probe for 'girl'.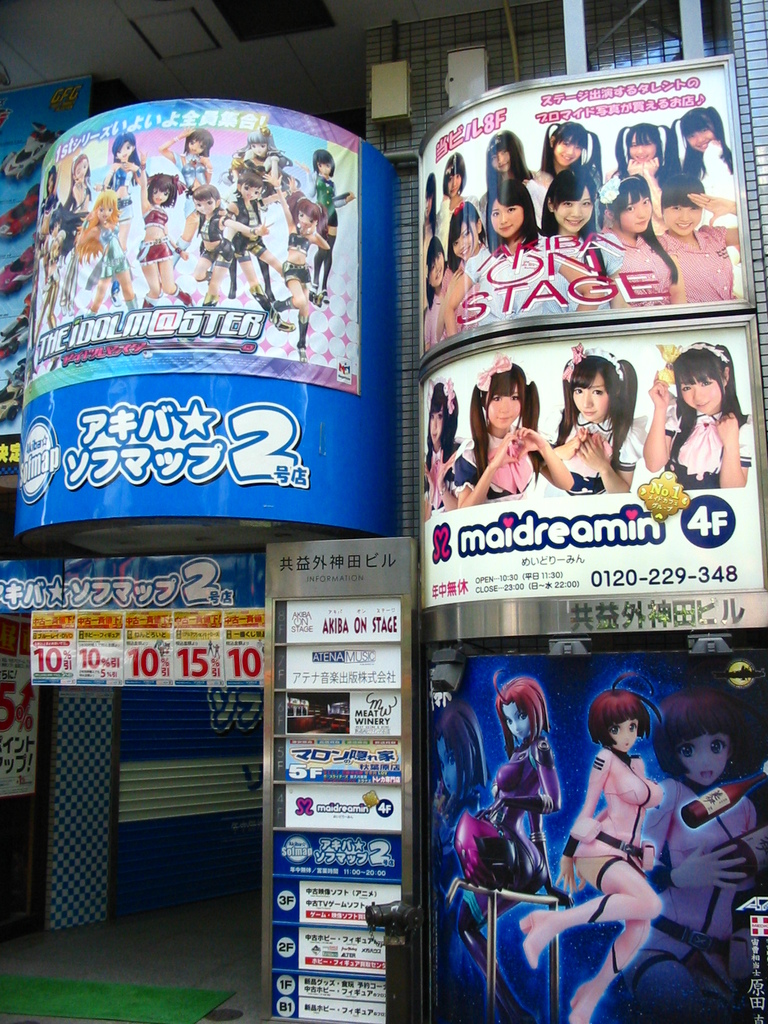
Probe result: {"x1": 550, "y1": 337, "x2": 644, "y2": 493}.
